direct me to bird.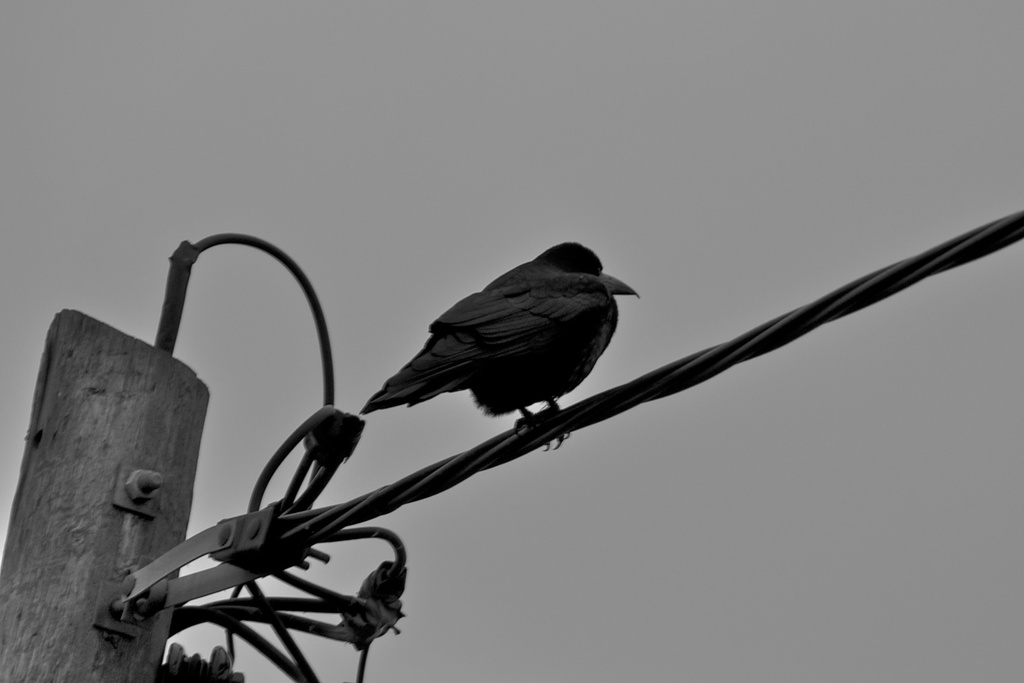
Direction: [349,238,643,488].
